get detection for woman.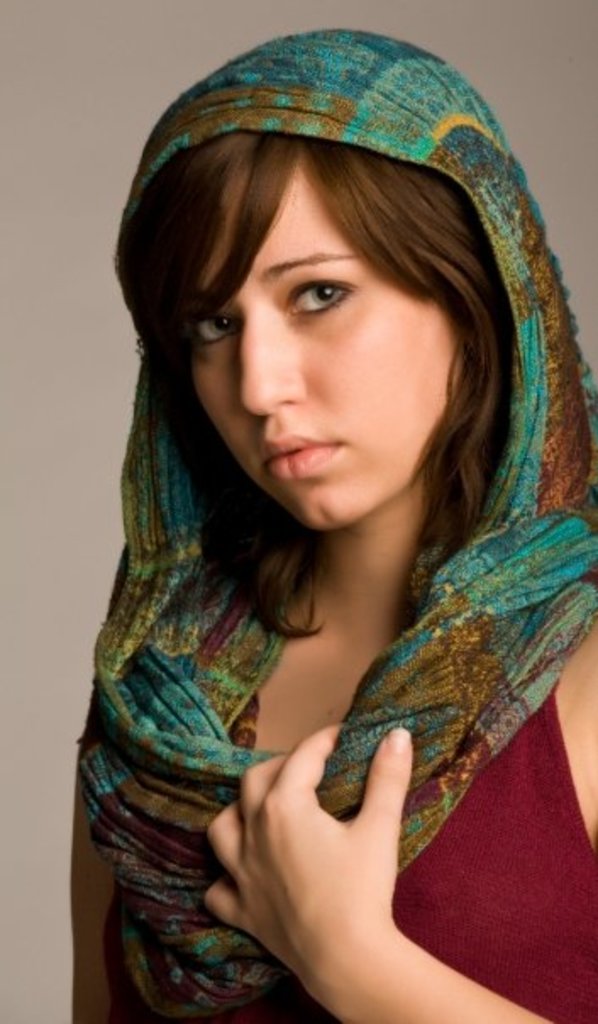
Detection: bbox=[63, 25, 596, 1022].
